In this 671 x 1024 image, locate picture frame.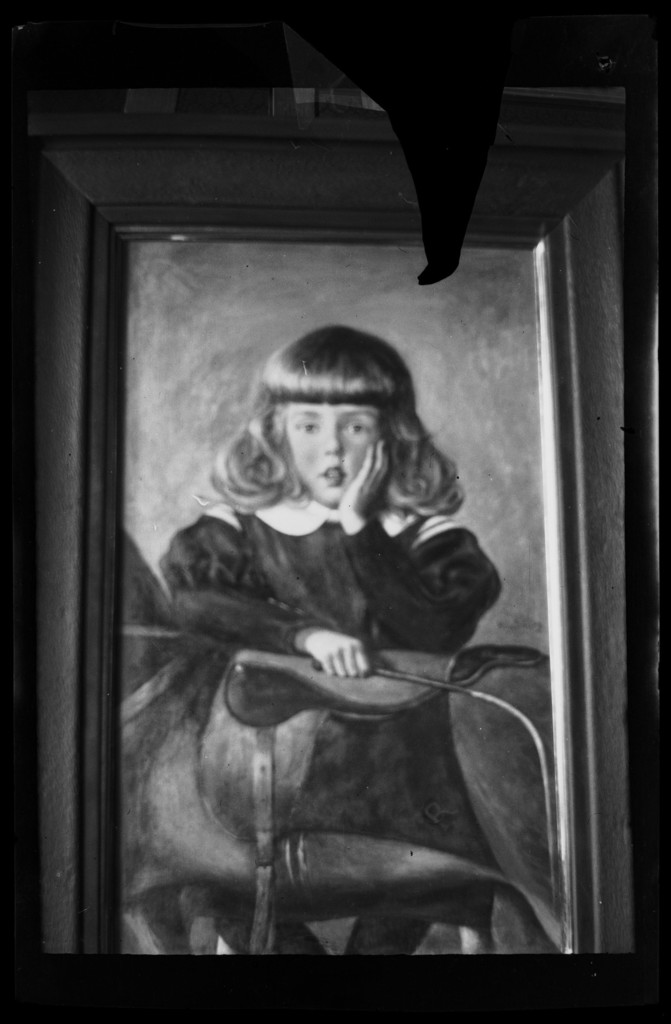
Bounding box: rect(1, 127, 670, 965).
